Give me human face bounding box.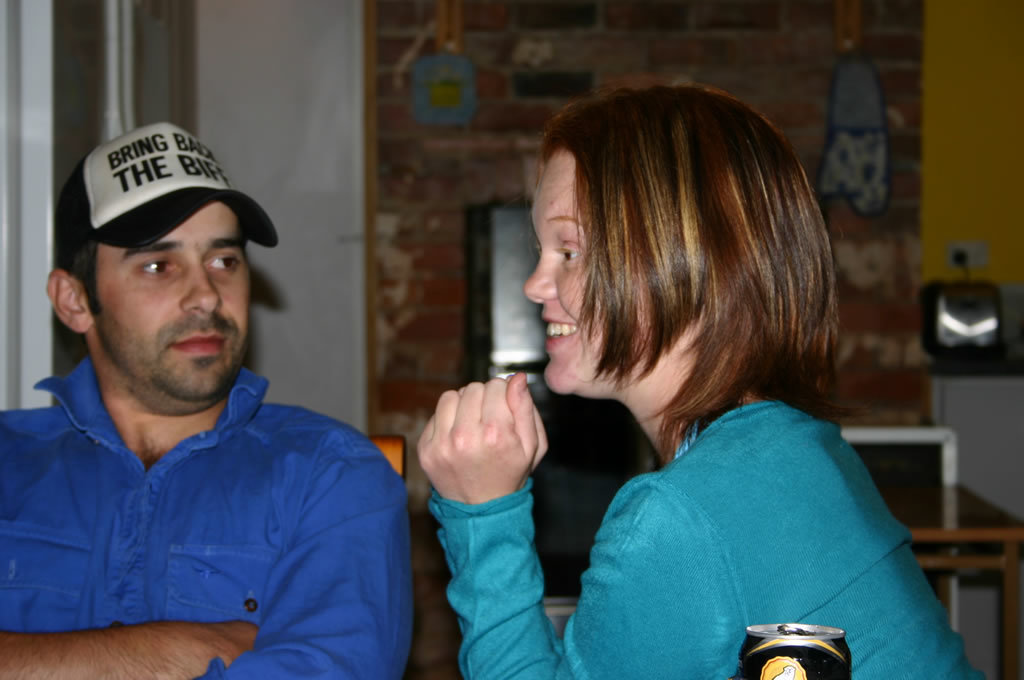
<box>90,202,249,401</box>.
